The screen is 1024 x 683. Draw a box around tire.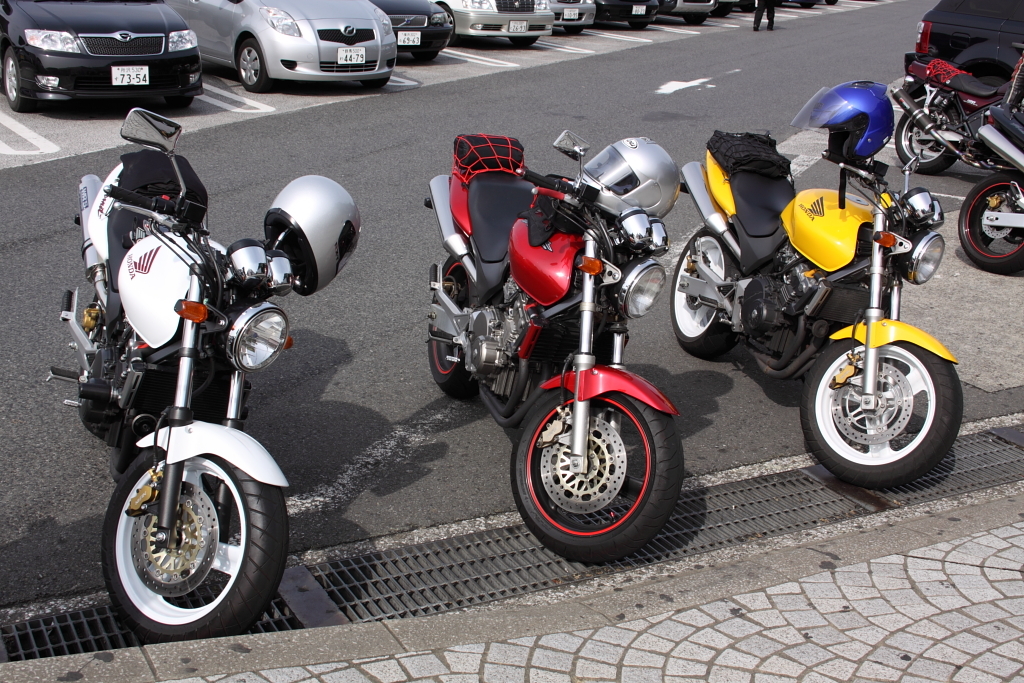
<bbox>430, 250, 500, 400</bbox>.
